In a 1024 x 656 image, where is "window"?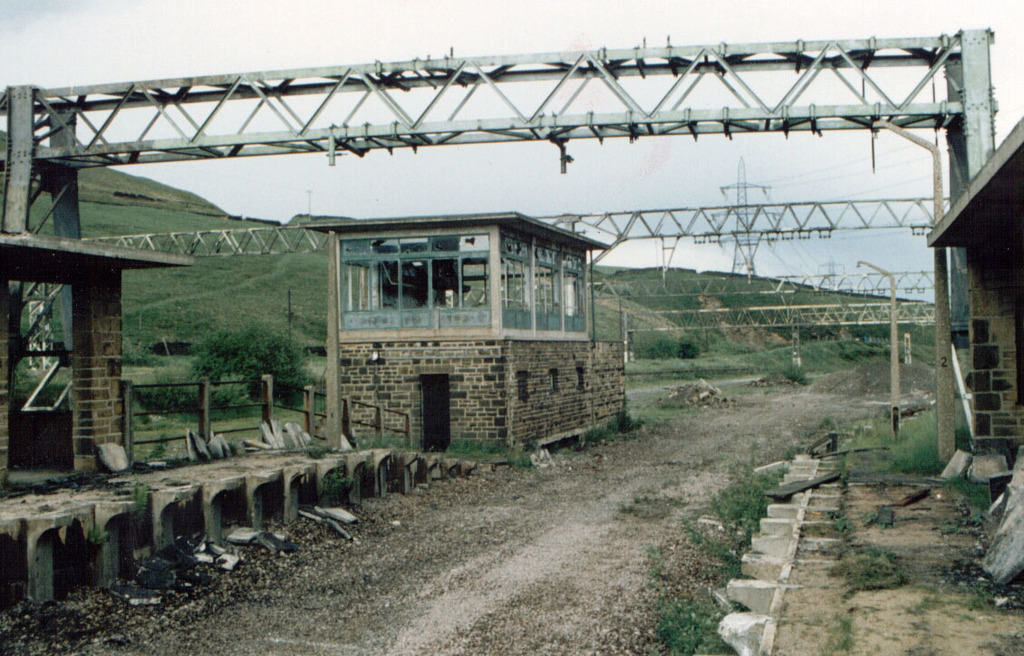
region(534, 241, 562, 329).
